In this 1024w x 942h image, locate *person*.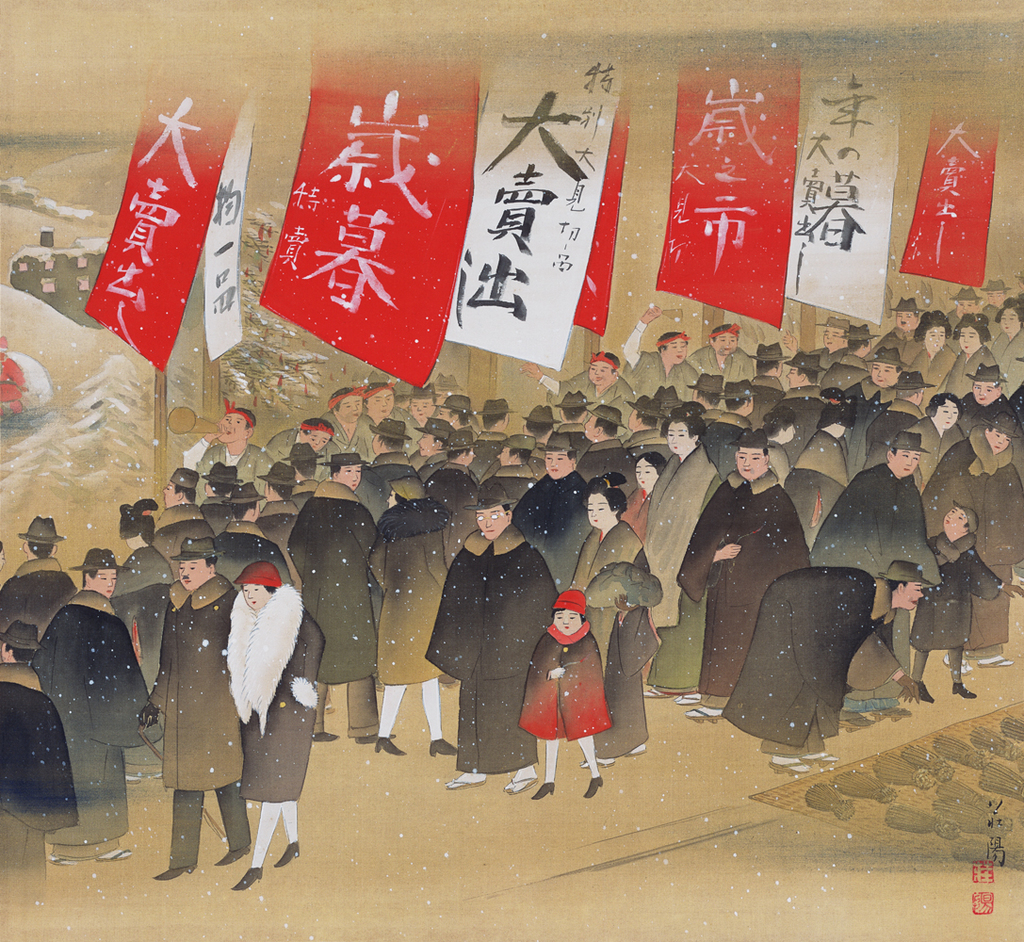
Bounding box: left=917, top=401, right=1023, bottom=676.
